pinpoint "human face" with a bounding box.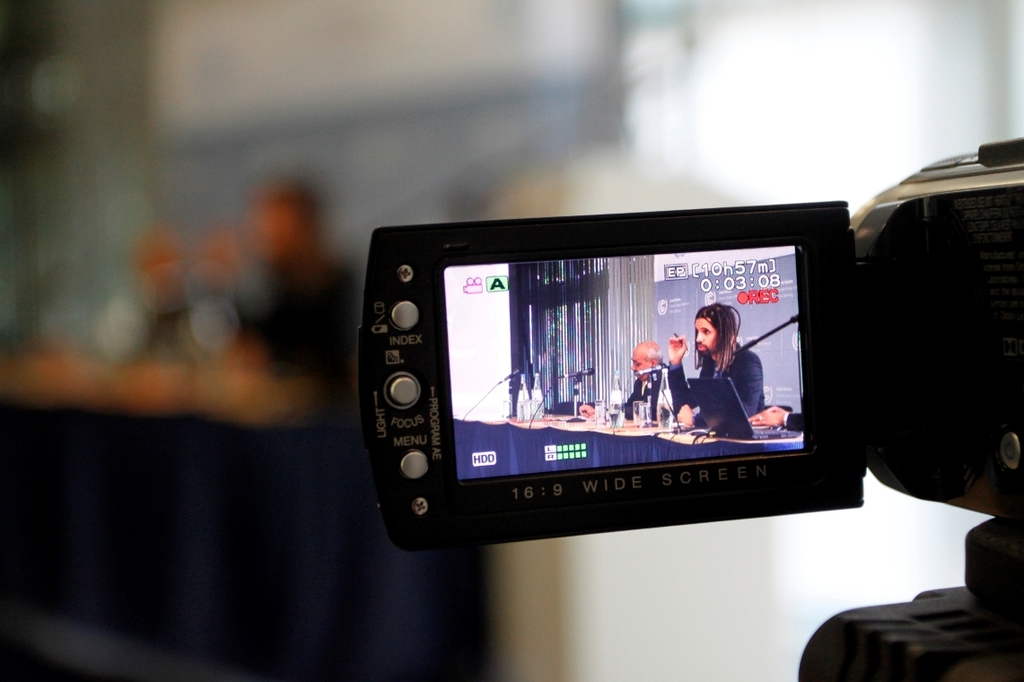
[left=625, top=345, right=652, bottom=378].
